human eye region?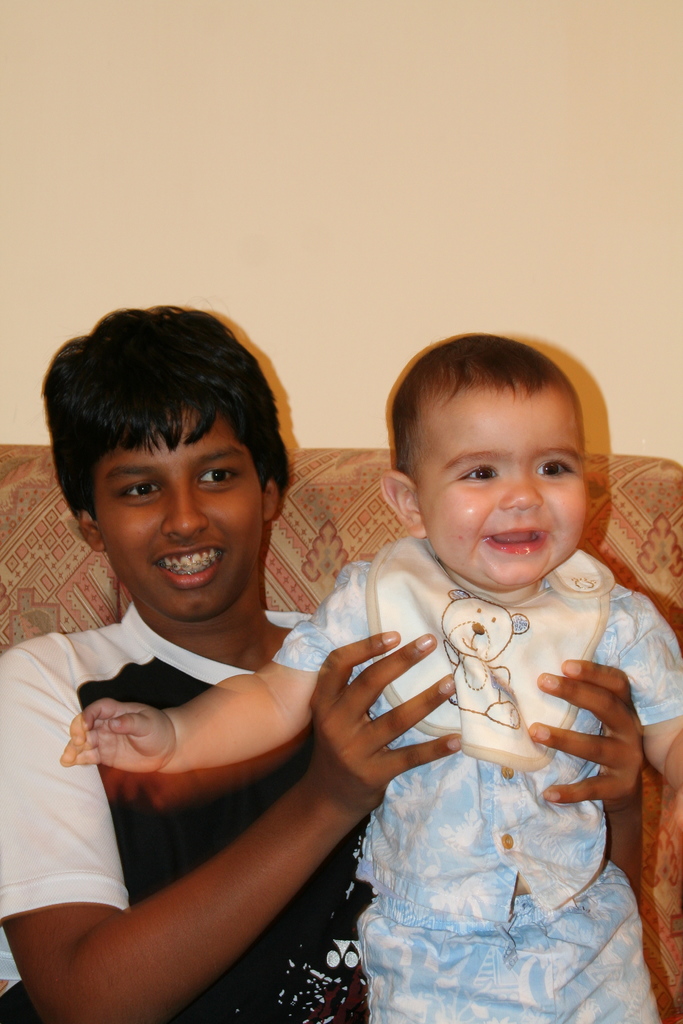
452:460:507:488
